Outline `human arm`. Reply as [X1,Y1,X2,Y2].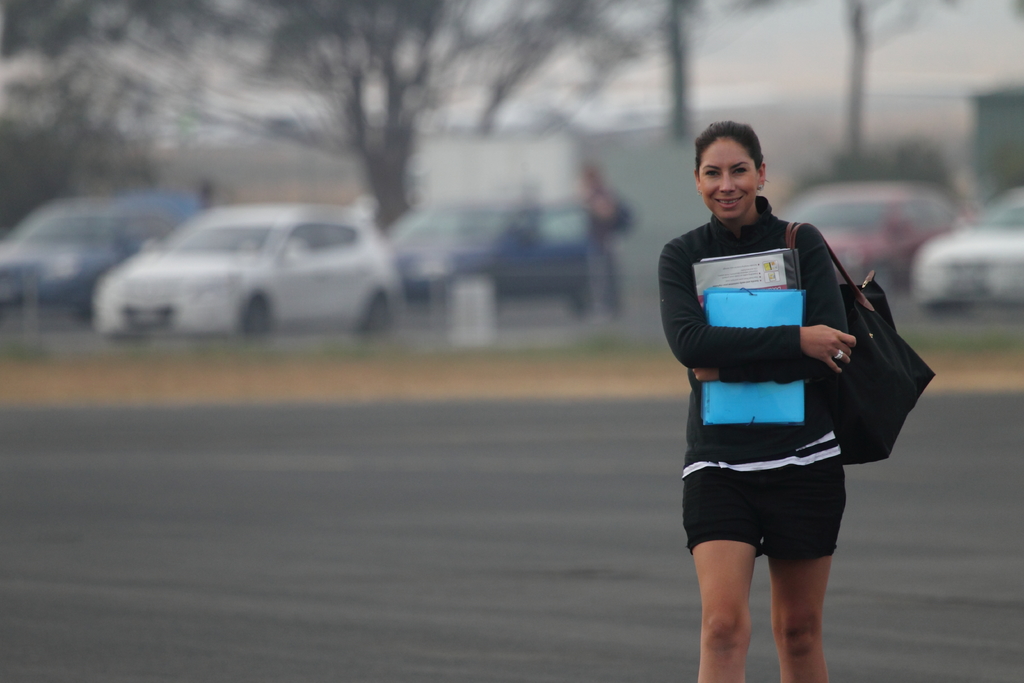
[698,226,837,387].
